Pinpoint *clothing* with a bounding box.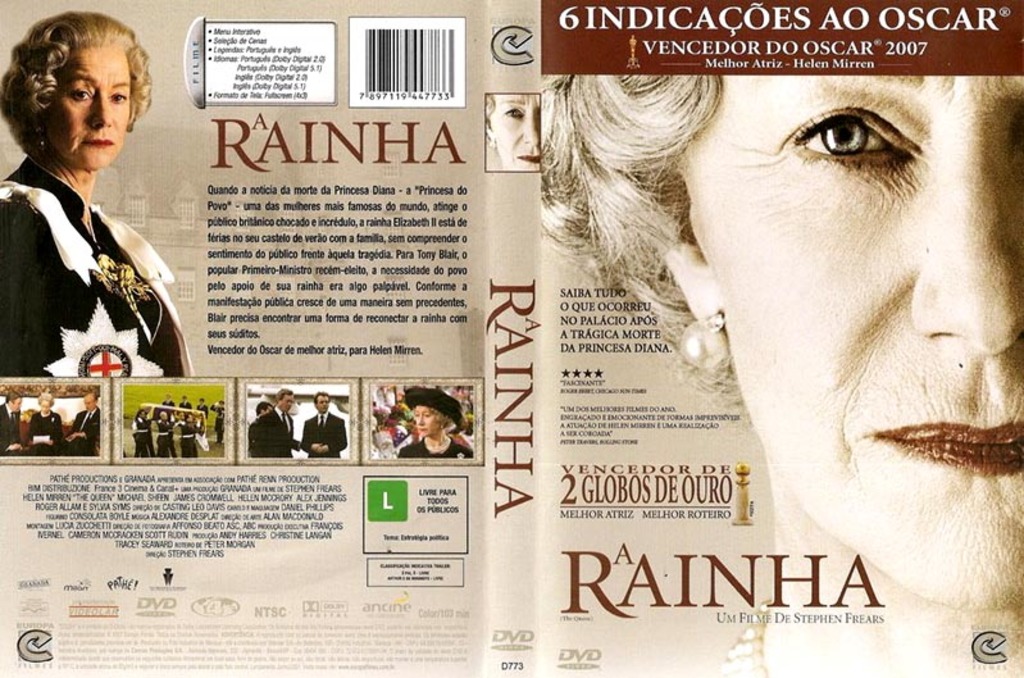
[300,410,345,456].
